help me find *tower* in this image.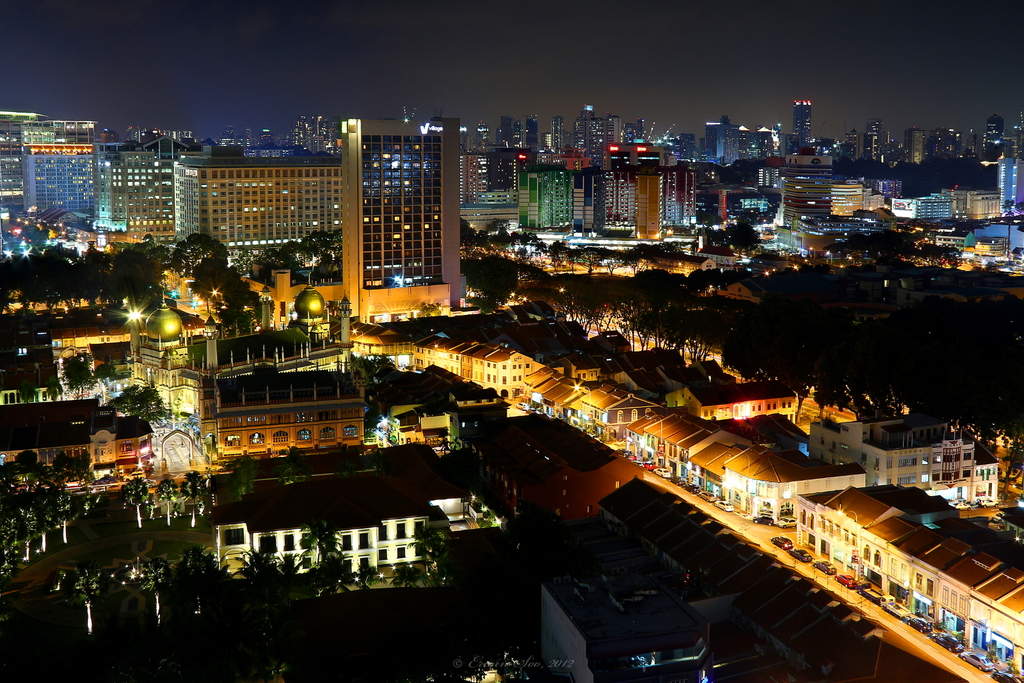
Found it: bbox=(122, 286, 209, 433).
